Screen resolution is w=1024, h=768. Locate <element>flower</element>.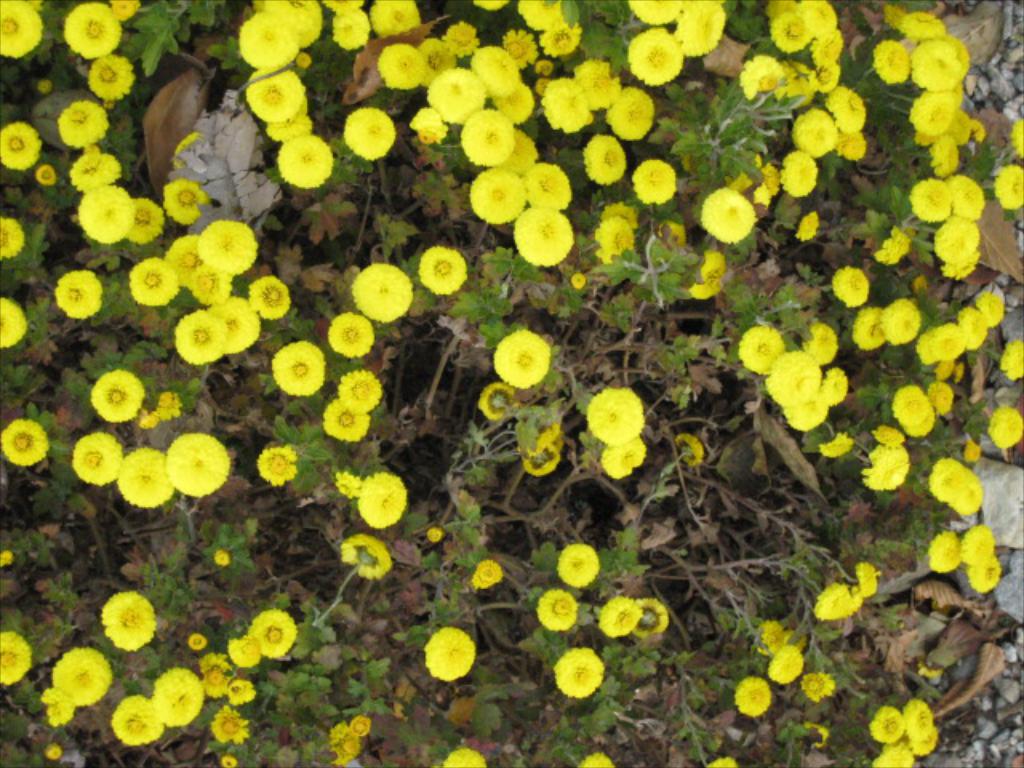
rect(122, 445, 171, 506).
